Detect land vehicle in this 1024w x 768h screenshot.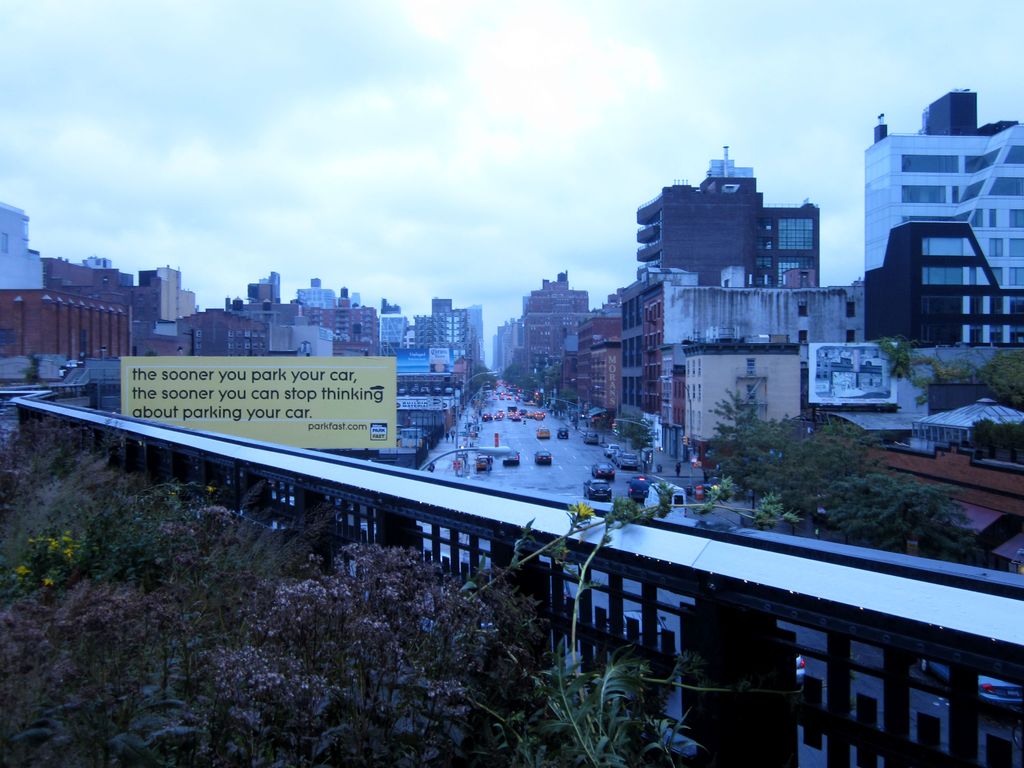
Detection: [619,455,637,467].
